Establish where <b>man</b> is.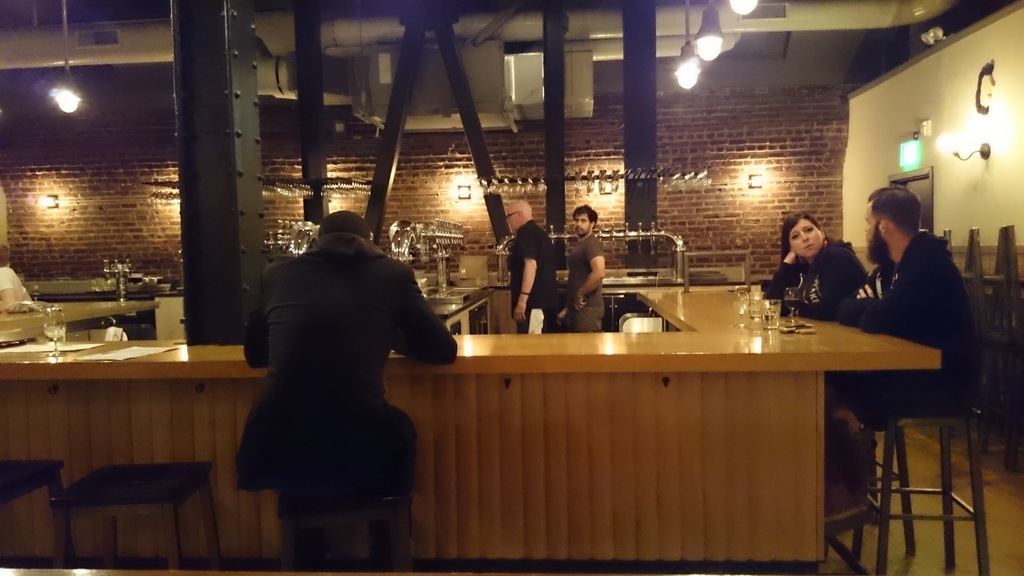
Established at (left=561, top=201, right=604, bottom=333).
